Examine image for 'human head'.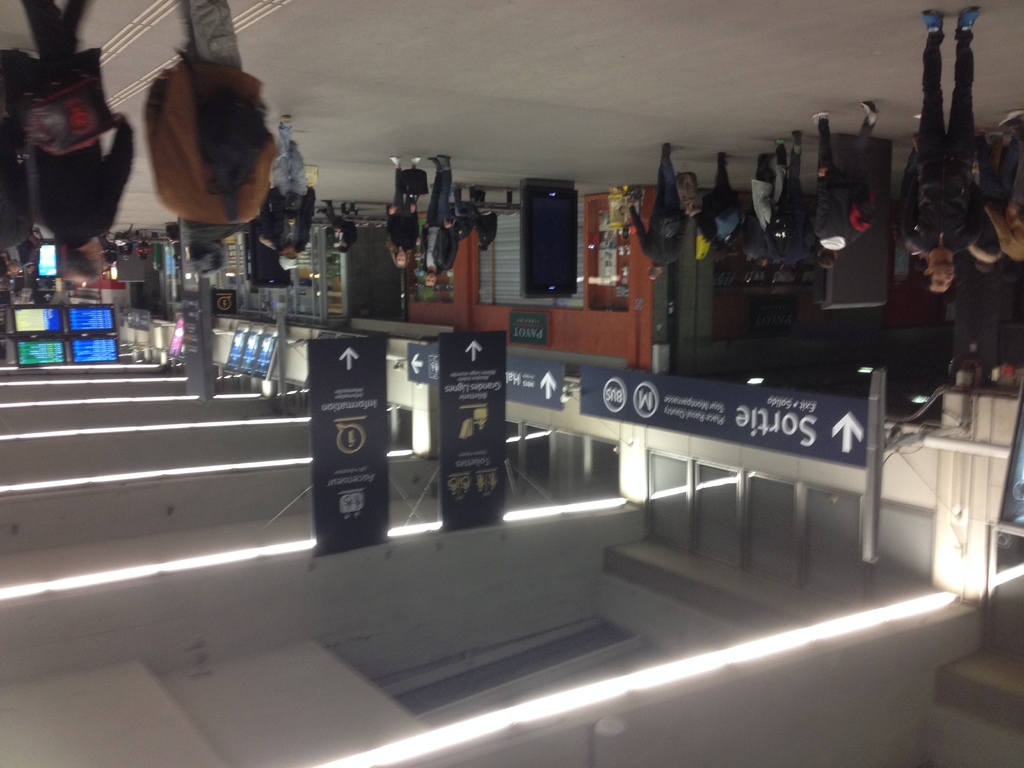
Examination result: 280, 248, 298, 268.
